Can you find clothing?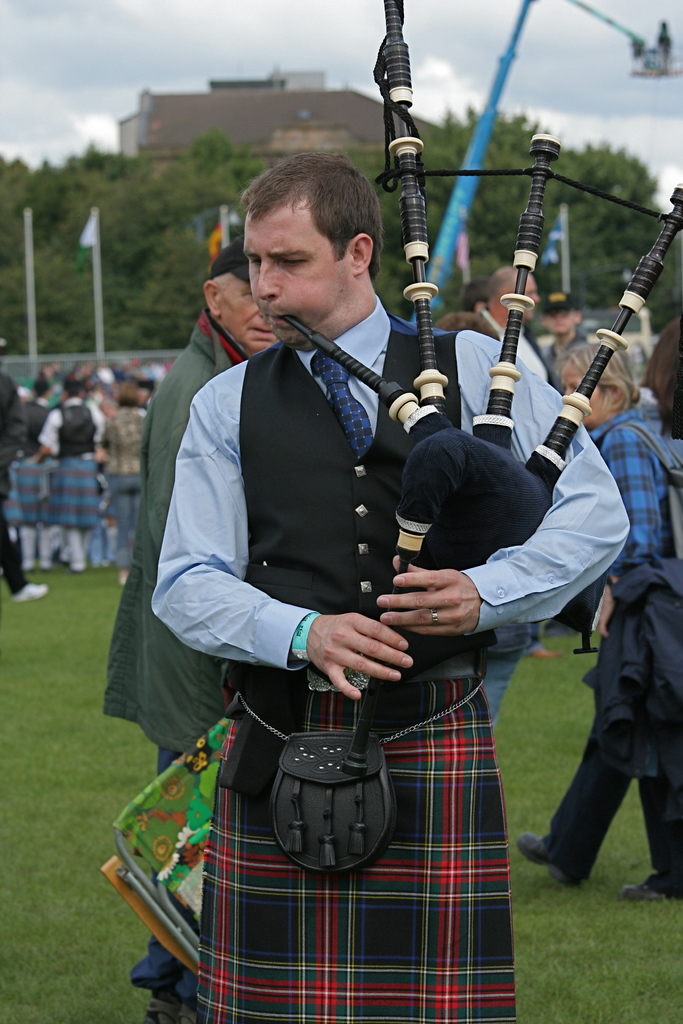
Yes, bounding box: [left=140, top=291, right=634, bottom=1023].
